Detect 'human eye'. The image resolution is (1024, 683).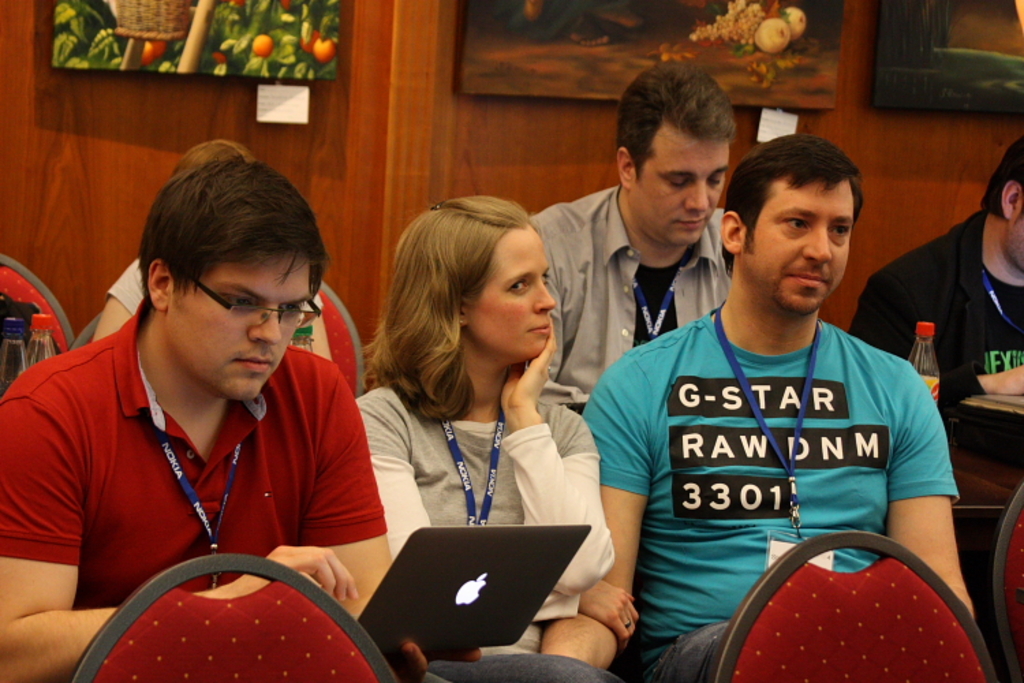
(220, 291, 259, 311).
